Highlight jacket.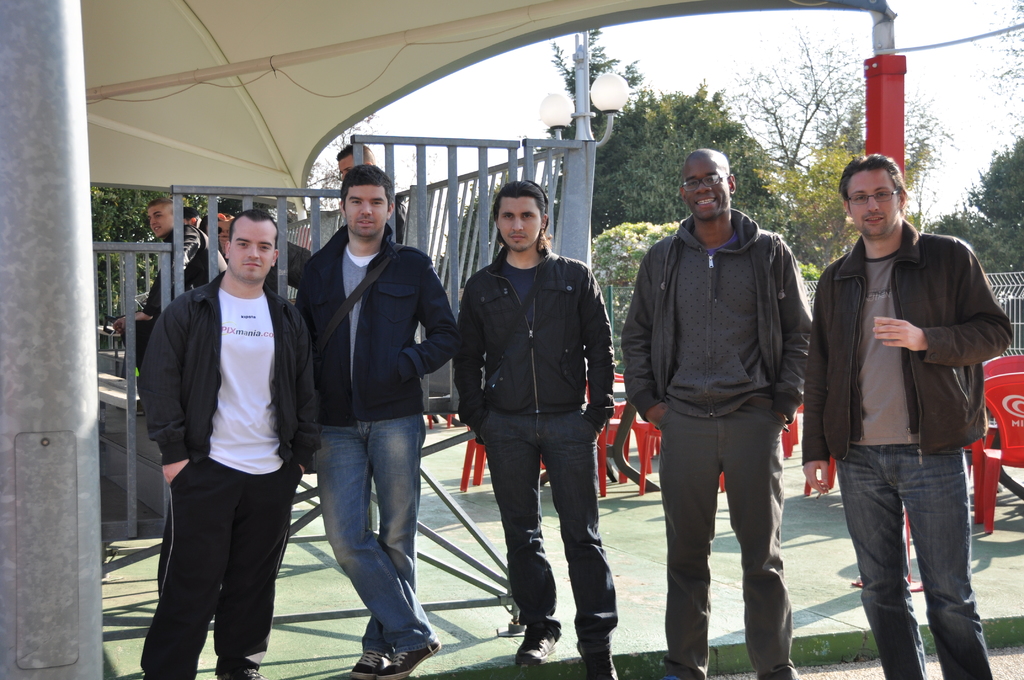
Highlighted region: l=394, t=190, r=413, b=245.
